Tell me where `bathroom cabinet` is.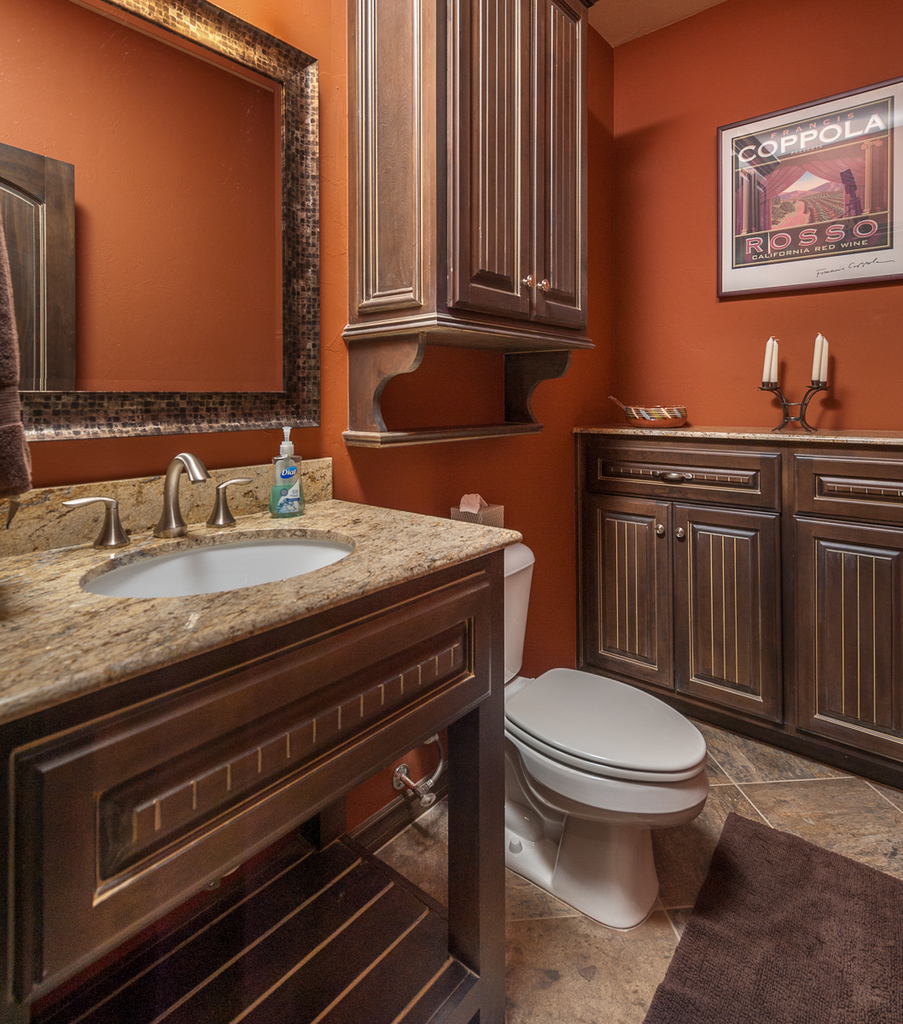
`bathroom cabinet` is at (x1=347, y1=0, x2=603, y2=451).
